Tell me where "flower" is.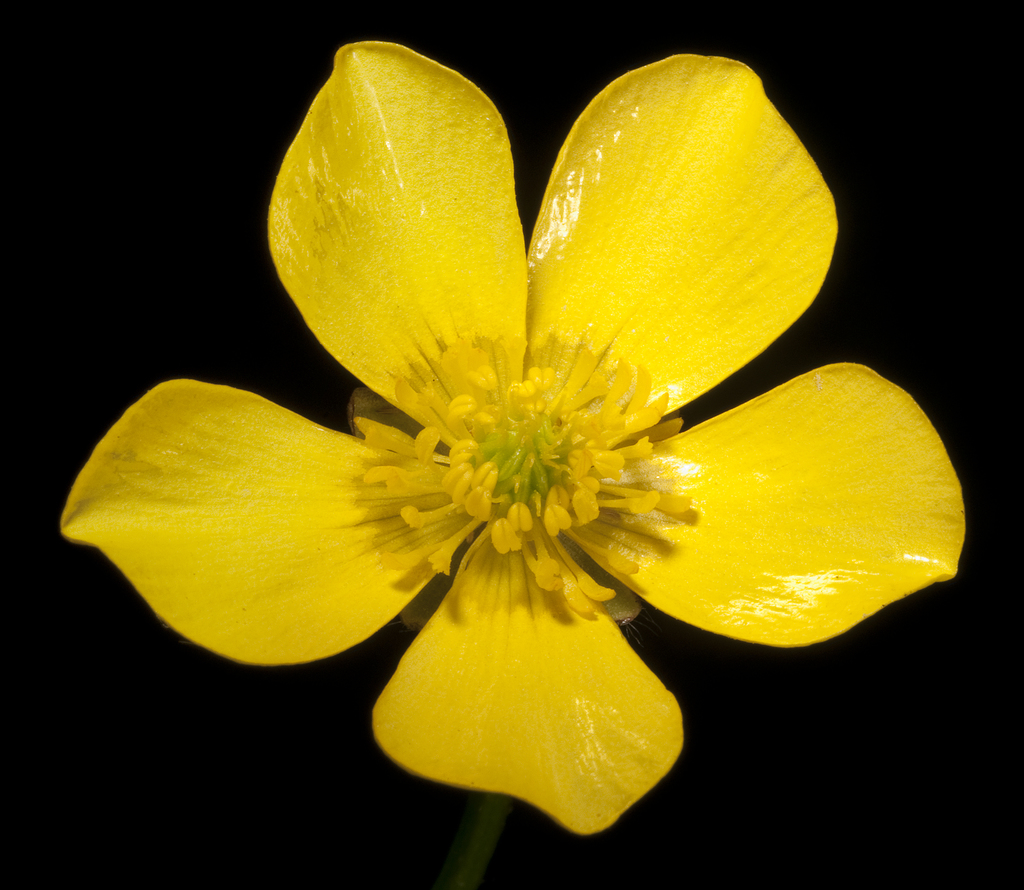
"flower" is at [left=65, top=24, right=947, bottom=842].
